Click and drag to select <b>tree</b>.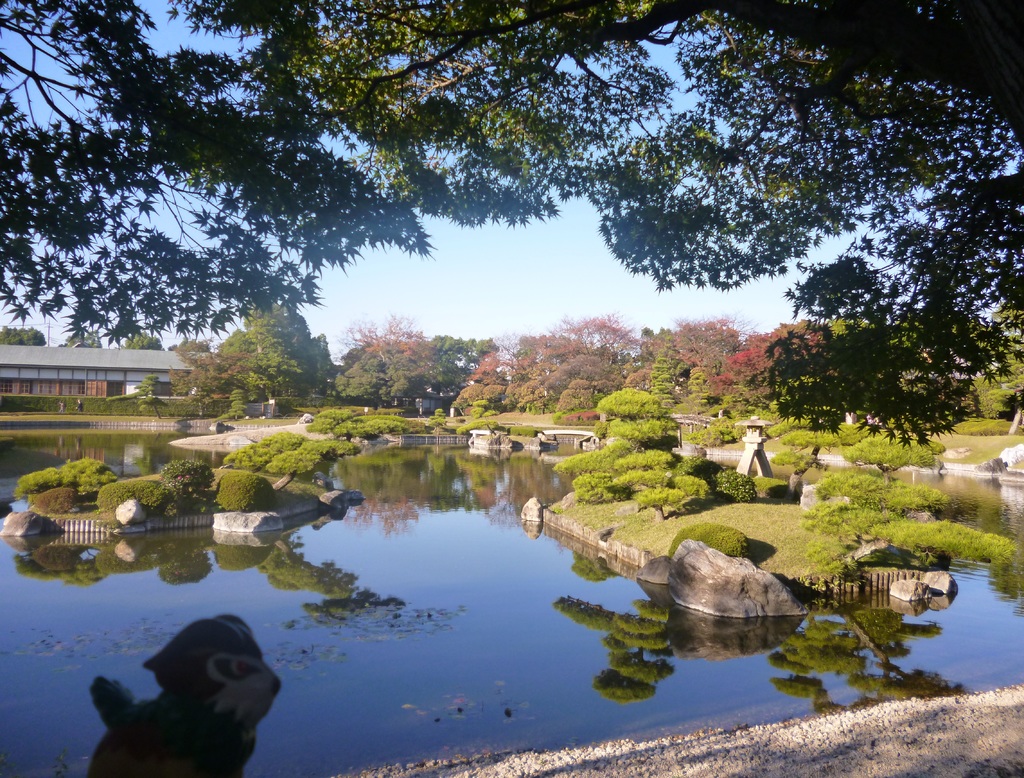
Selection: bbox=(168, 334, 213, 350).
